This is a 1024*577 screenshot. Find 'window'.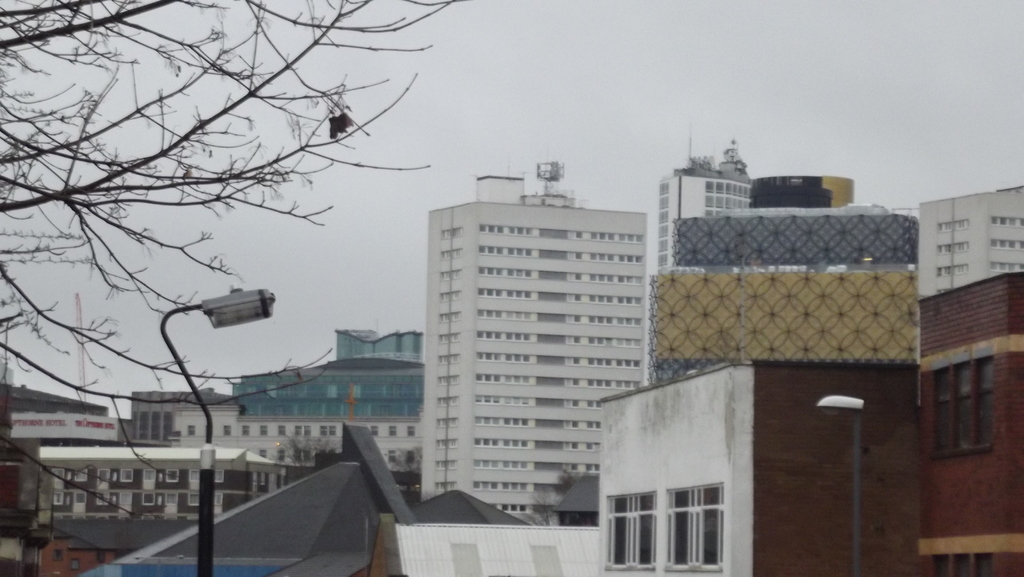
Bounding box: x1=237 y1=423 x2=250 y2=438.
